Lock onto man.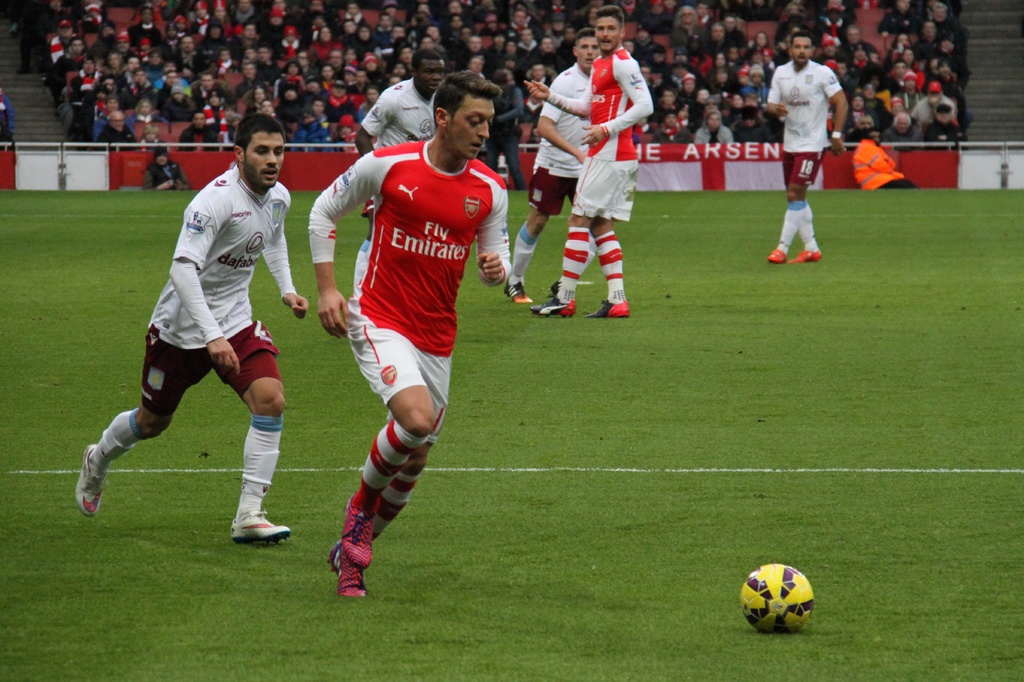
Locked: locate(392, 24, 408, 40).
